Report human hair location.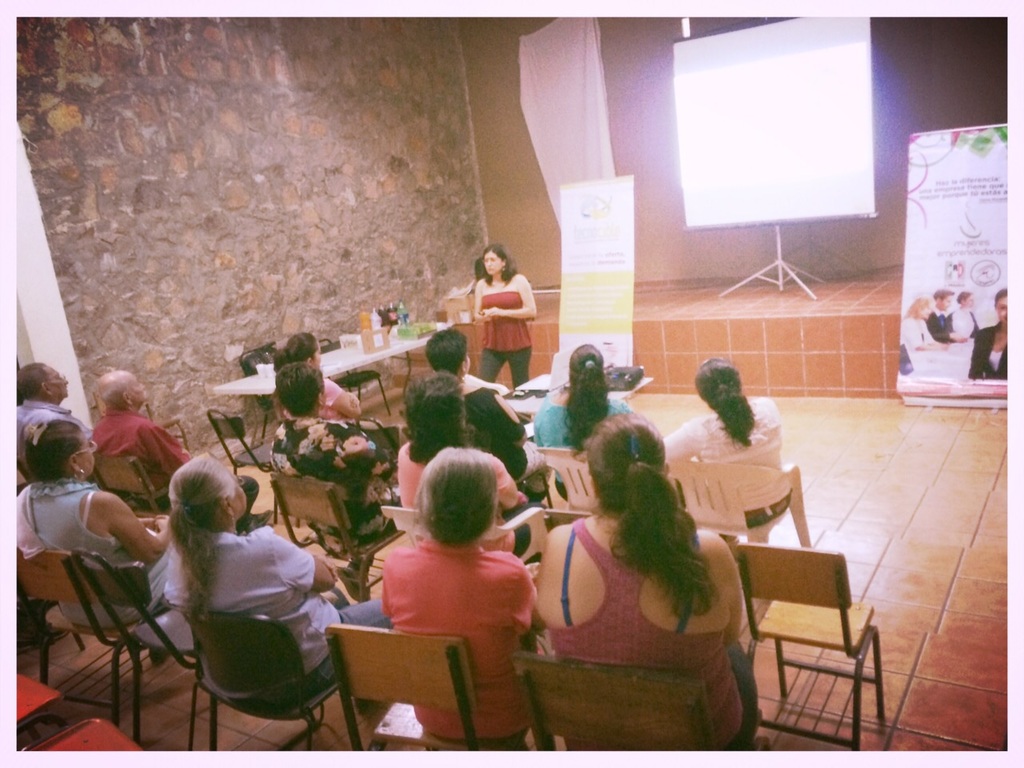
Report: [282, 320, 320, 372].
